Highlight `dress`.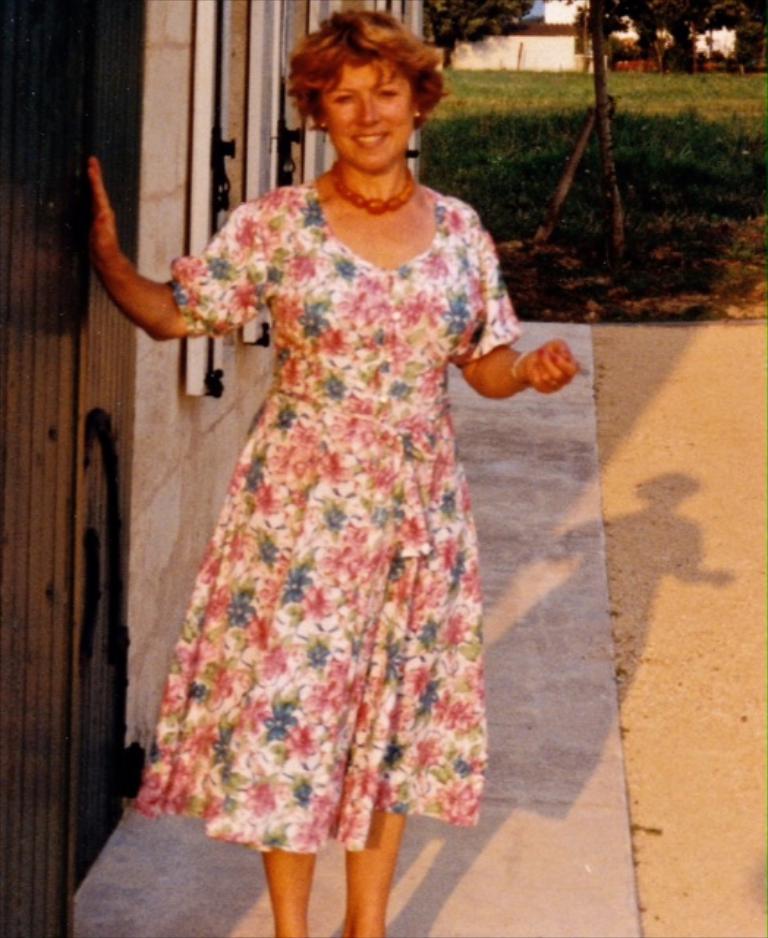
Highlighted region: <region>130, 186, 522, 853</region>.
